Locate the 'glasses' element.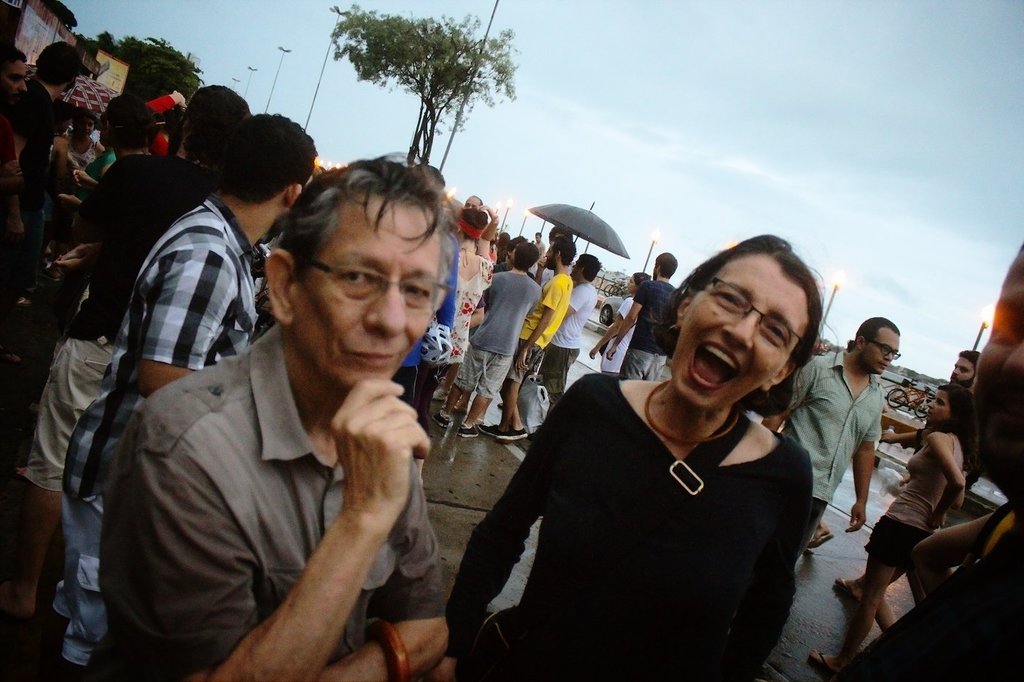
Element bbox: 699,276,803,350.
